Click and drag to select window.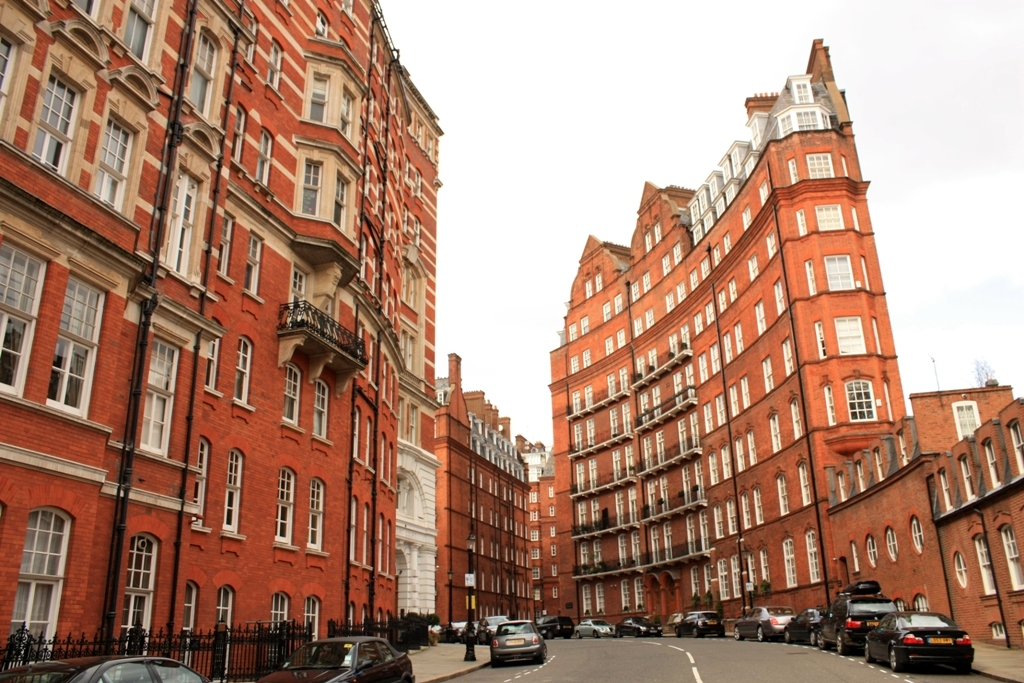
Selection: (x1=845, y1=379, x2=877, y2=420).
